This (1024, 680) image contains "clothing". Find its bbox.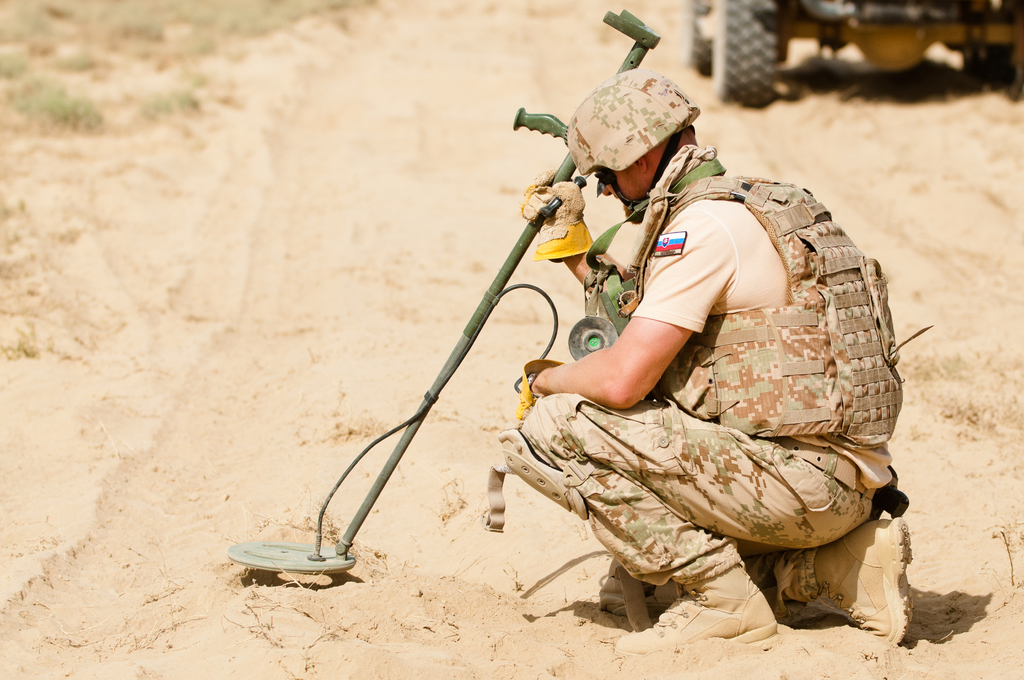
(x1=491, y1=139, x2=909, y2=597).
